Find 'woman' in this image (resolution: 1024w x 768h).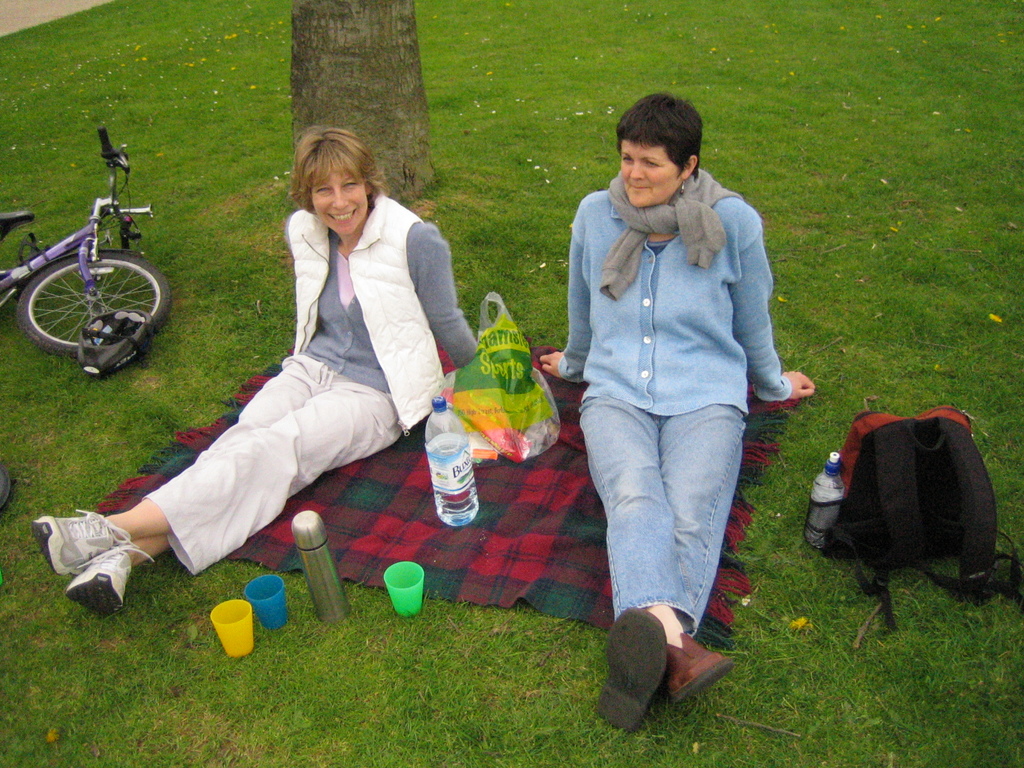
535, 93, 821, 728.
